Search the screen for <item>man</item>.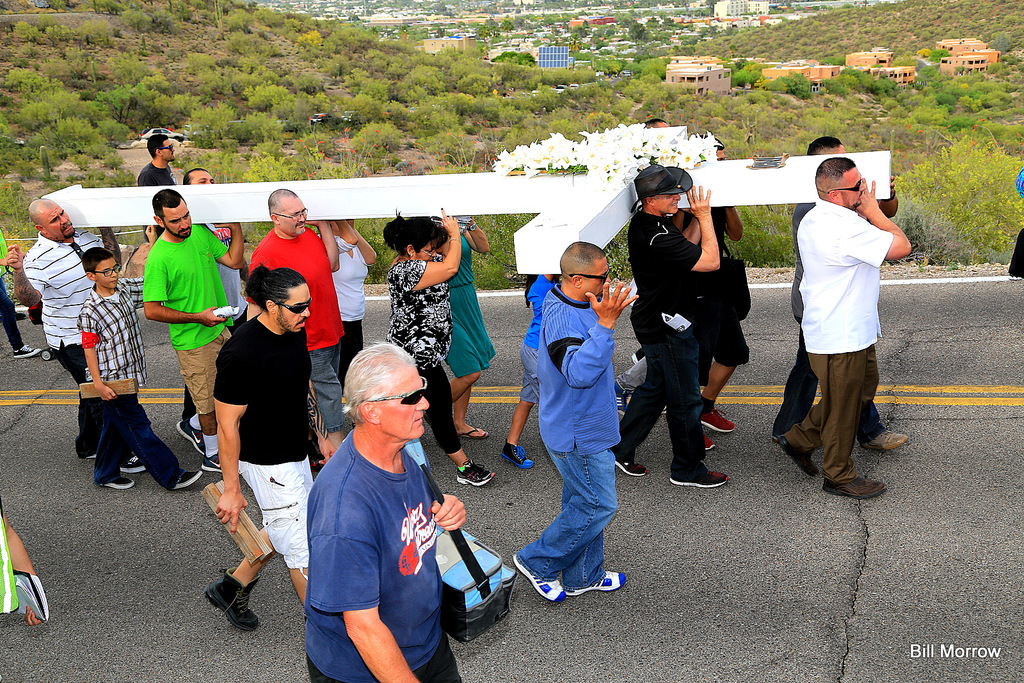
Found at pyautogui.locateOnScreen(132, 188, 252, 480).
